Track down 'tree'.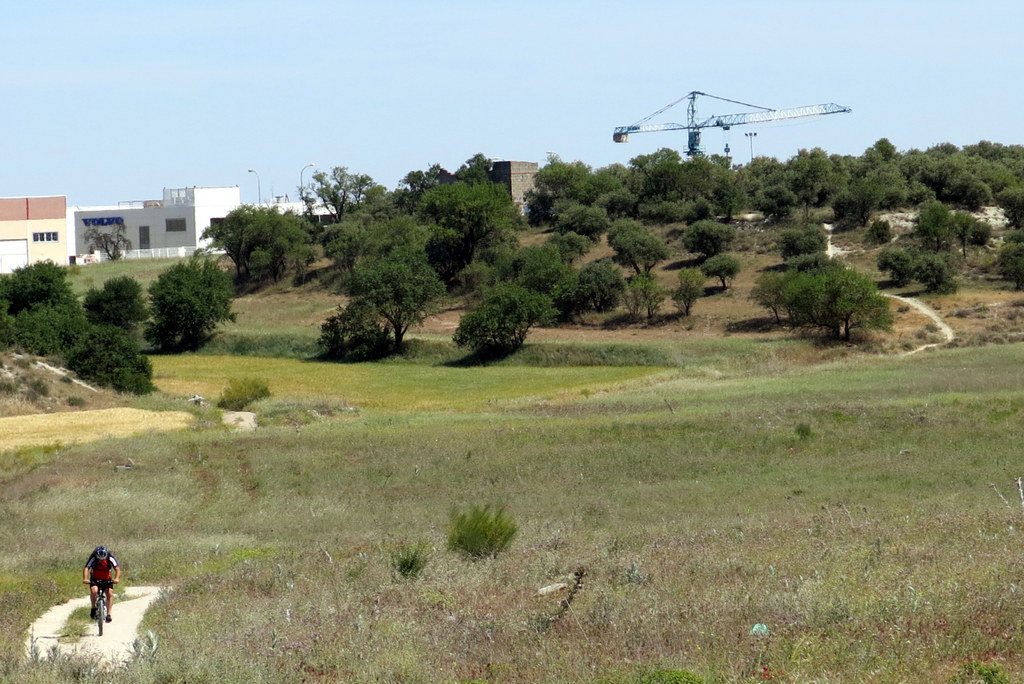
Tracked to <bbox>916, 253, 958, 296</bbox>.
